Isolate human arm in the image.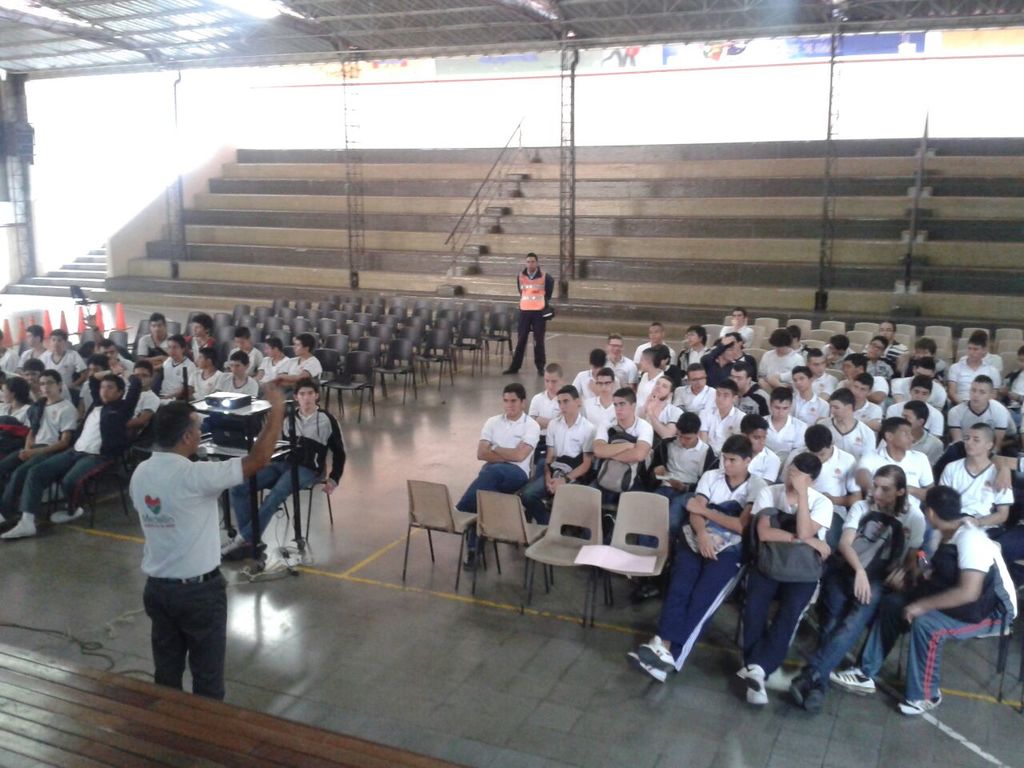
Isolated region: [65,346,92,390].
